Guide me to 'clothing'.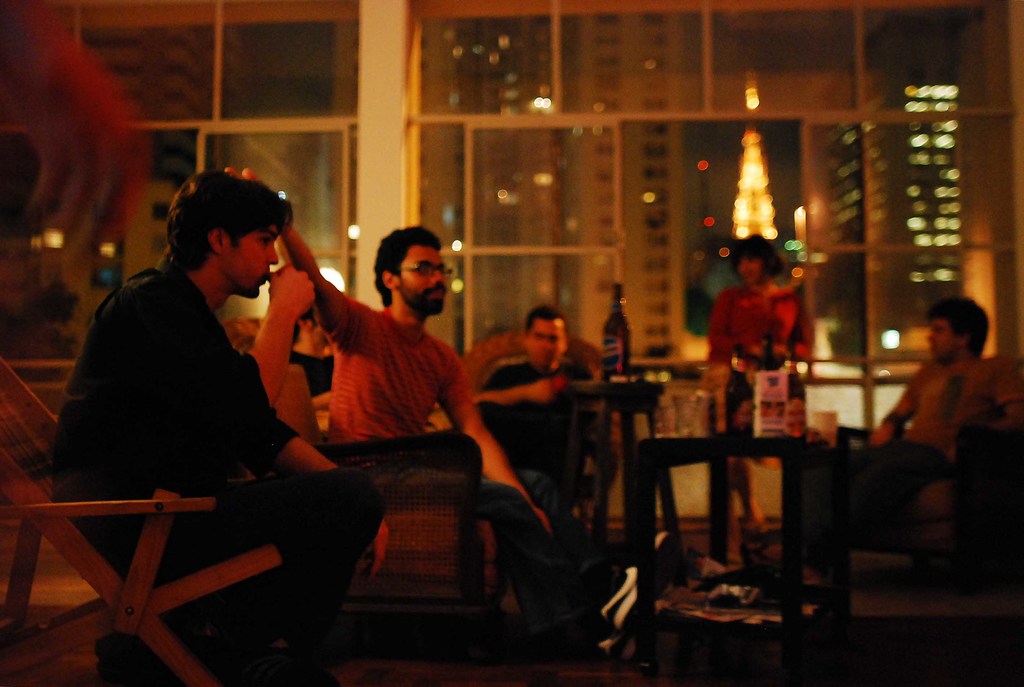
Guidance: pyautogui.locateOnScreen(868, 351, 1023, 468).
